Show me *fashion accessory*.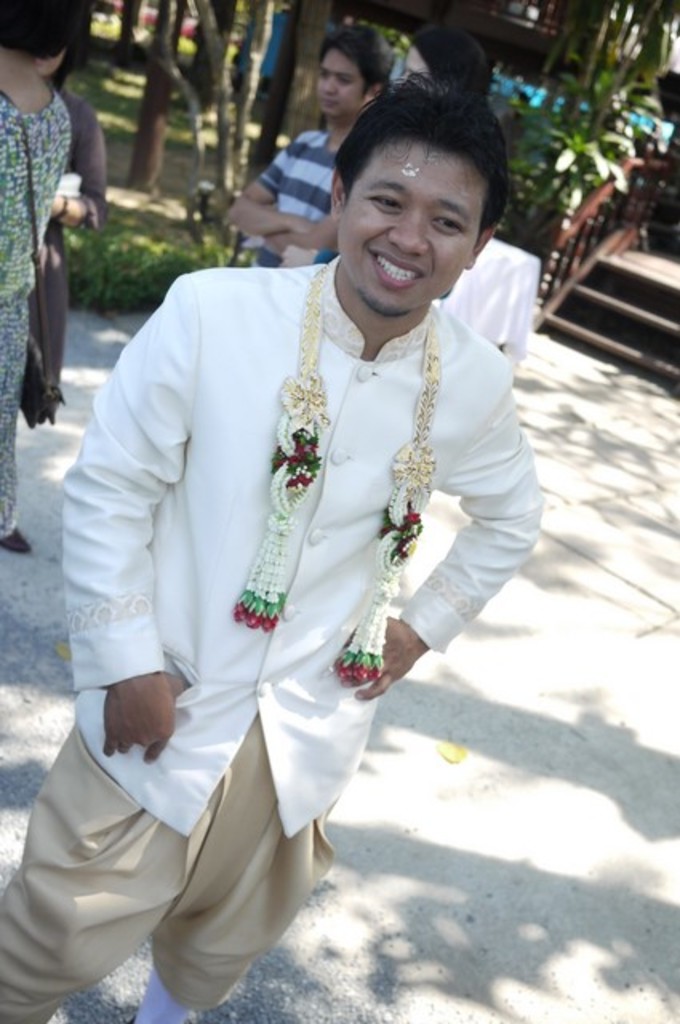
*fashion accessory* is here: bbox=(64, 168, 77, 190).
